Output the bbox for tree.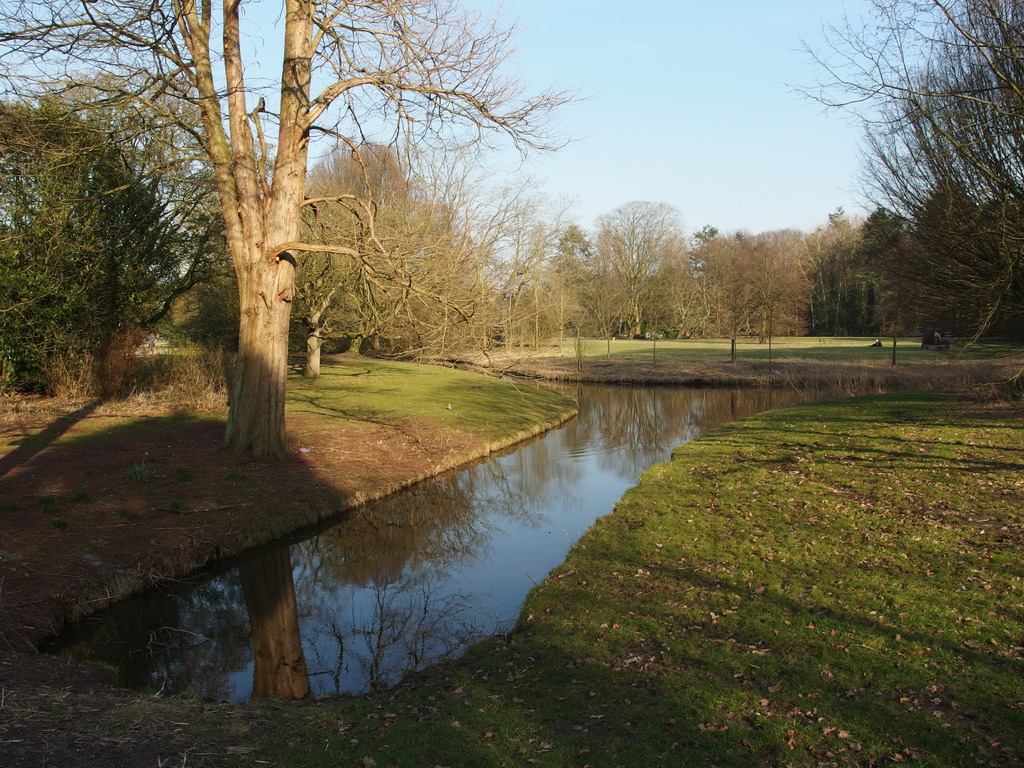
[588,192,685,341].
